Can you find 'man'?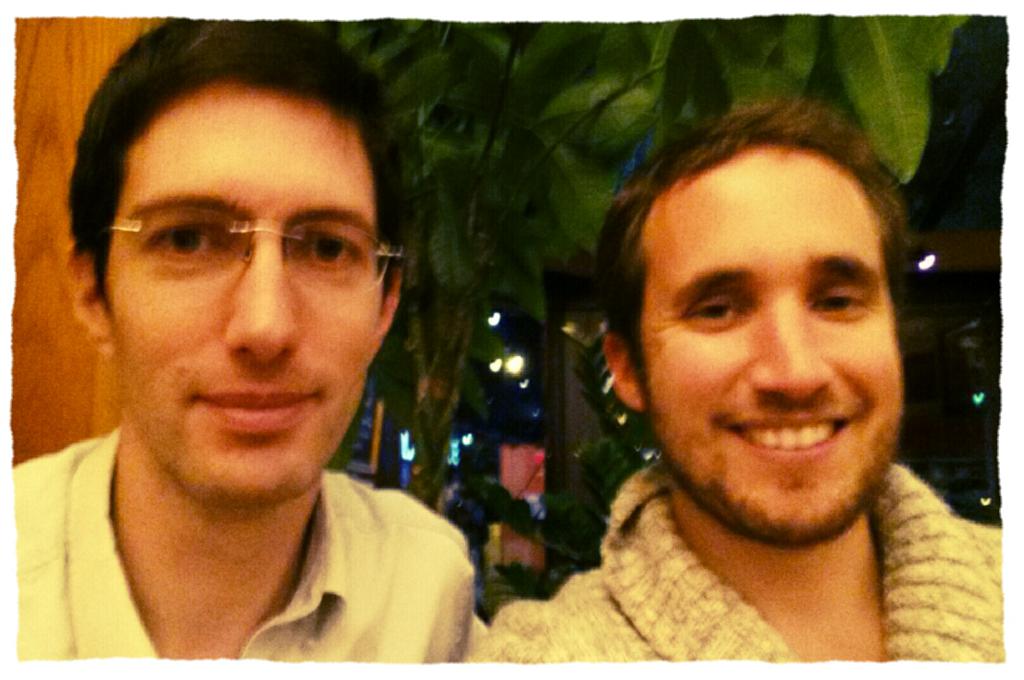
Yes, bounding box: bbox=(0, 30, 540, 679).
